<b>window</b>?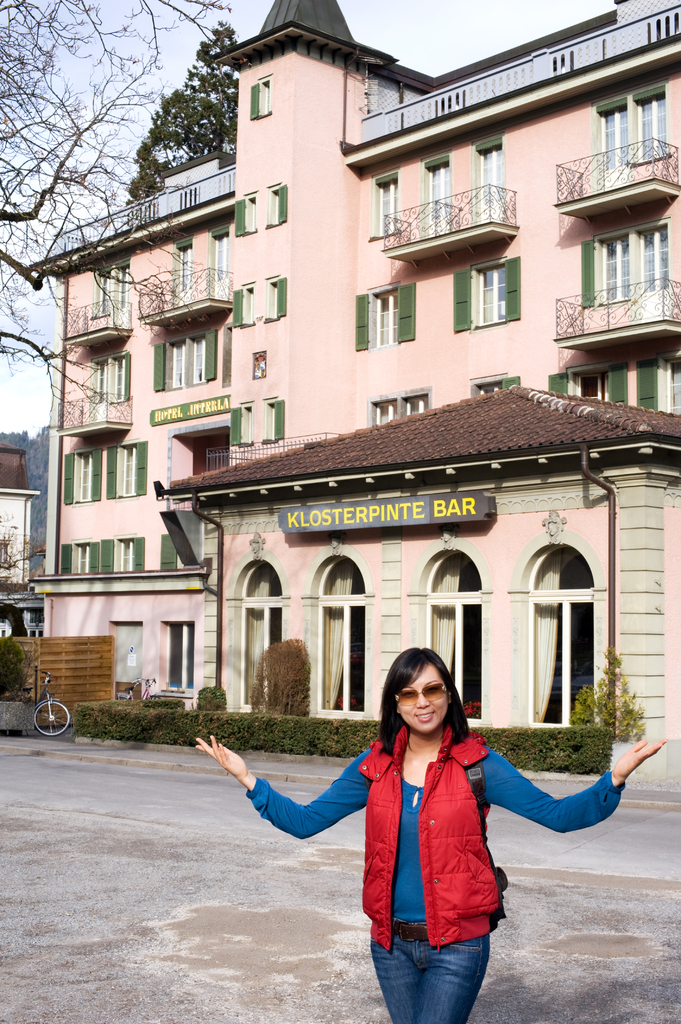
bbox=[261, 271, 287, 330]
